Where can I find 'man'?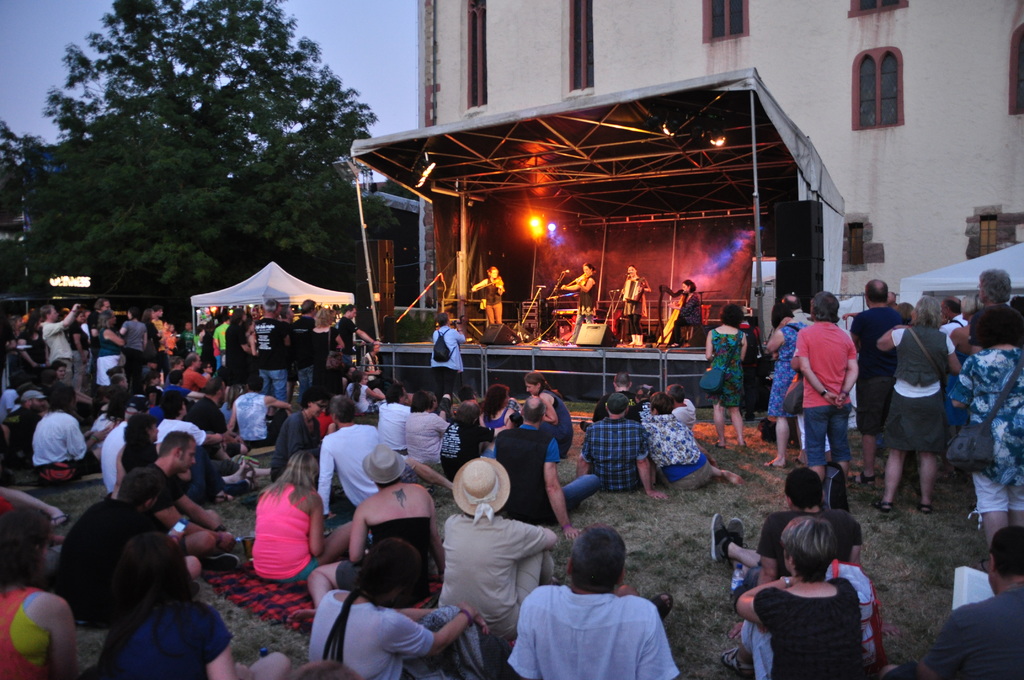
You can find it at Rect(506, 536, 692, 679).
